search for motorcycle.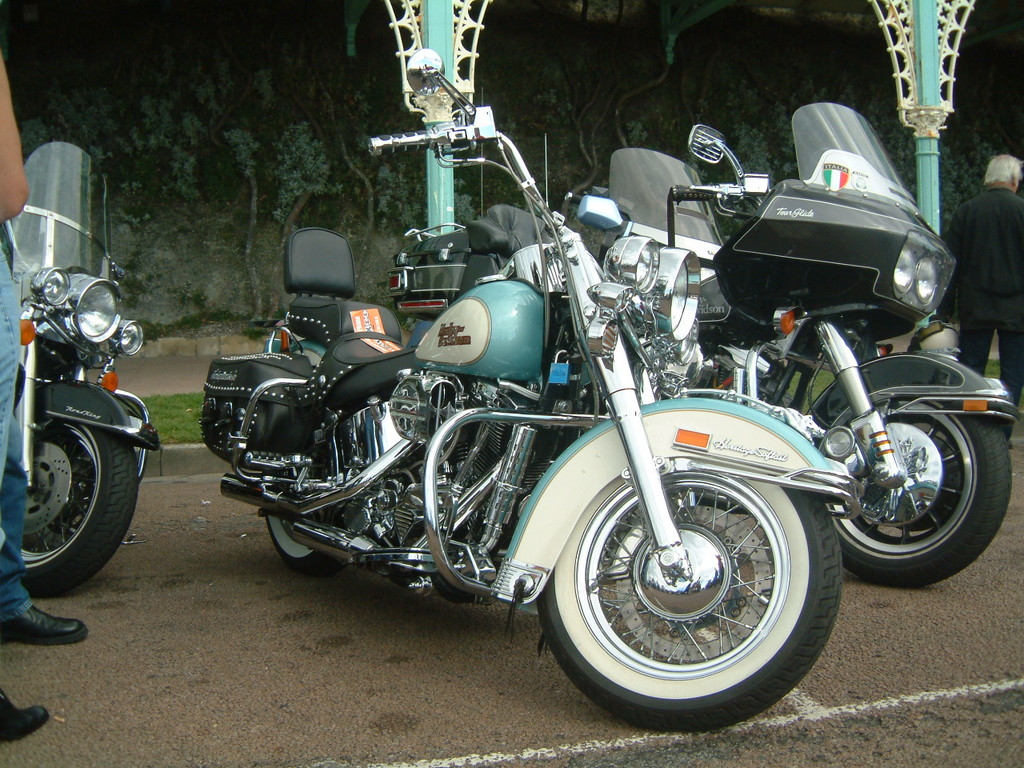
Found at region(698, 90, 1015, 590).
